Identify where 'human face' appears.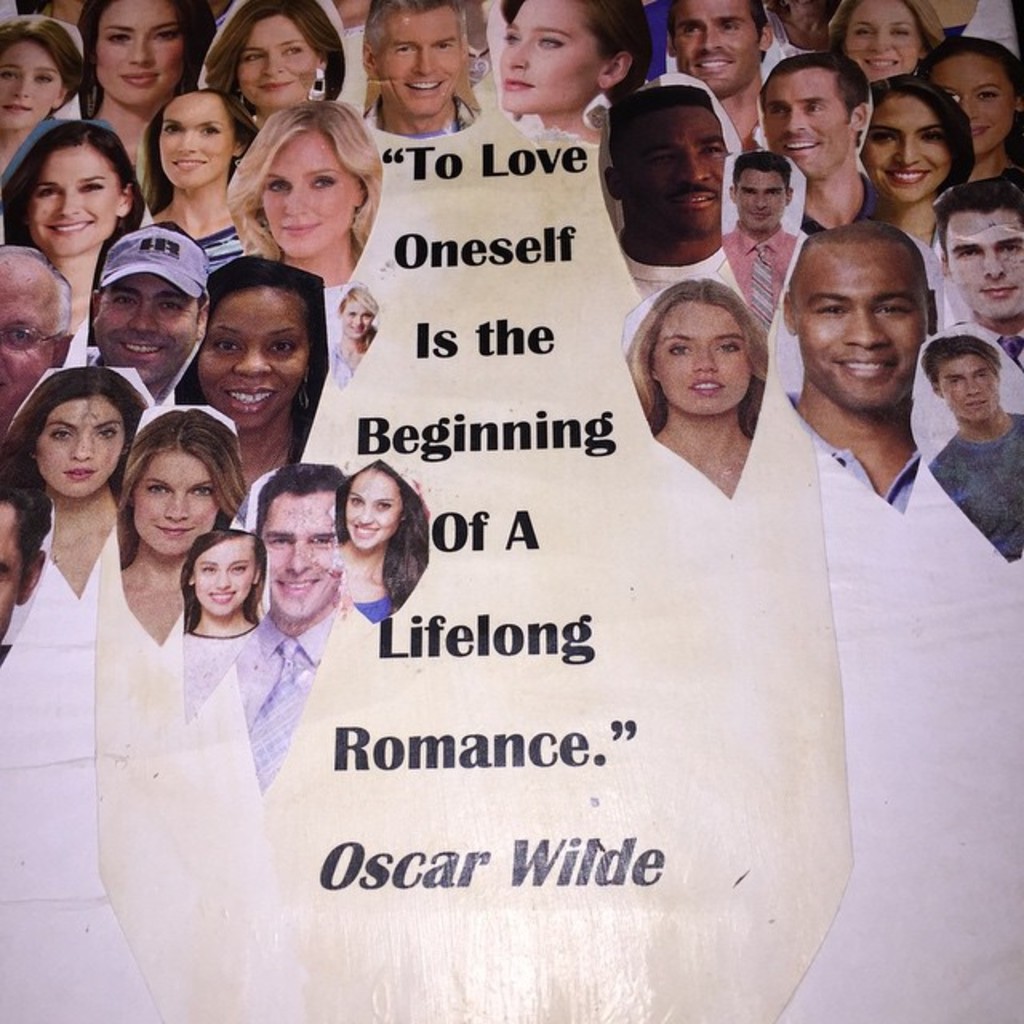
Appears at 157/88/235/195.
